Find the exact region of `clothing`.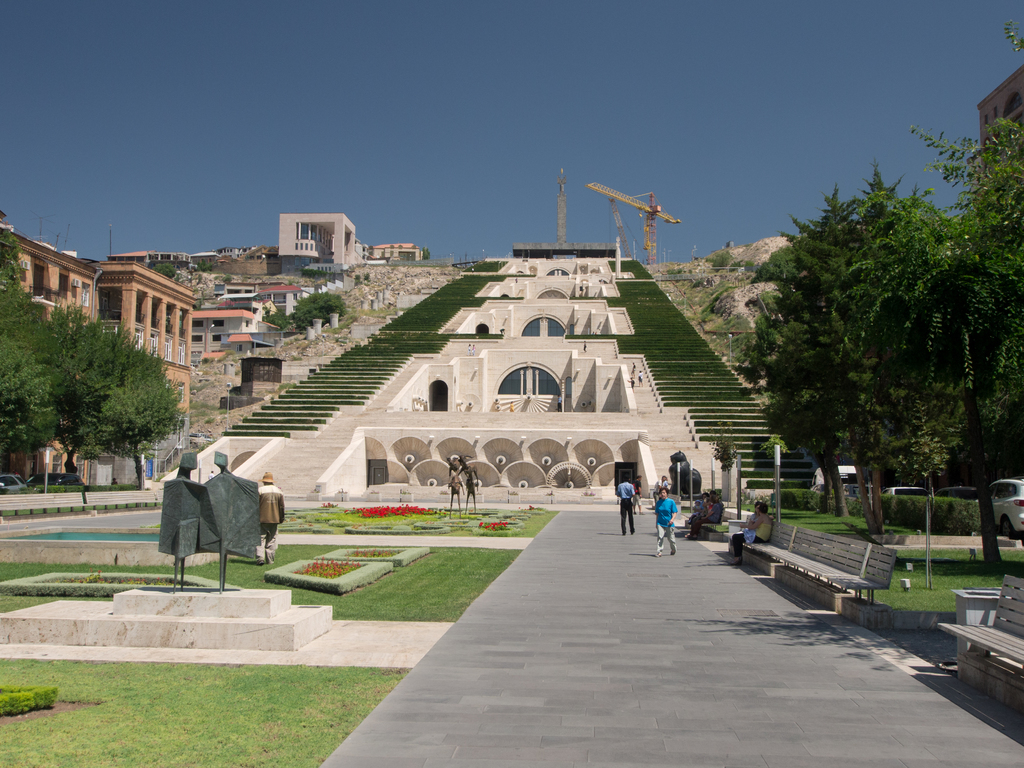
Exact region: 730, 521, 768, 558.
